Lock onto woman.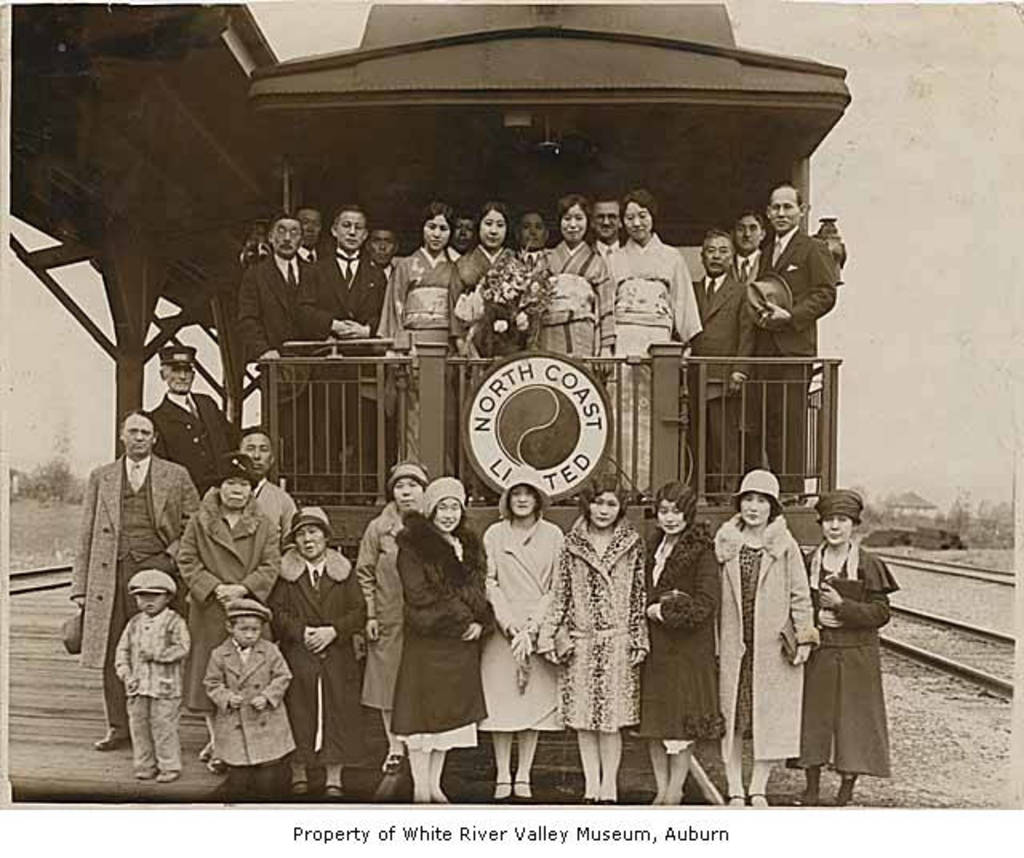
Locked: crop(266, 503, 373, 797).
